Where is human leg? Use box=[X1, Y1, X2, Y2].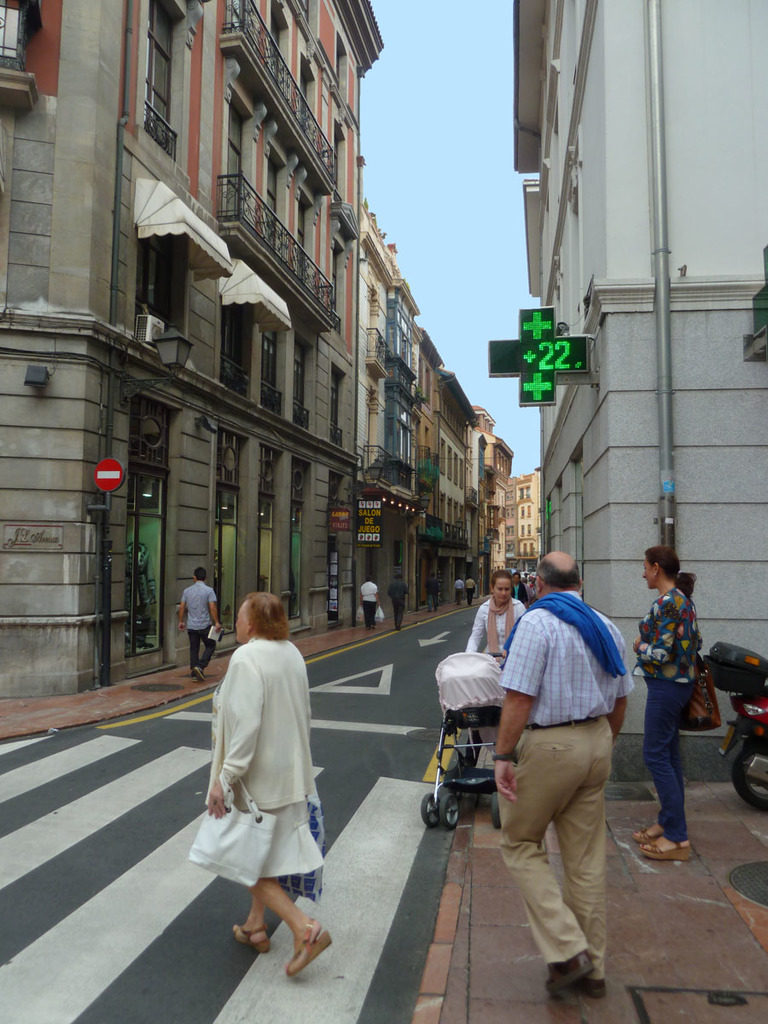
box=[578, 721, 613, 1000].
